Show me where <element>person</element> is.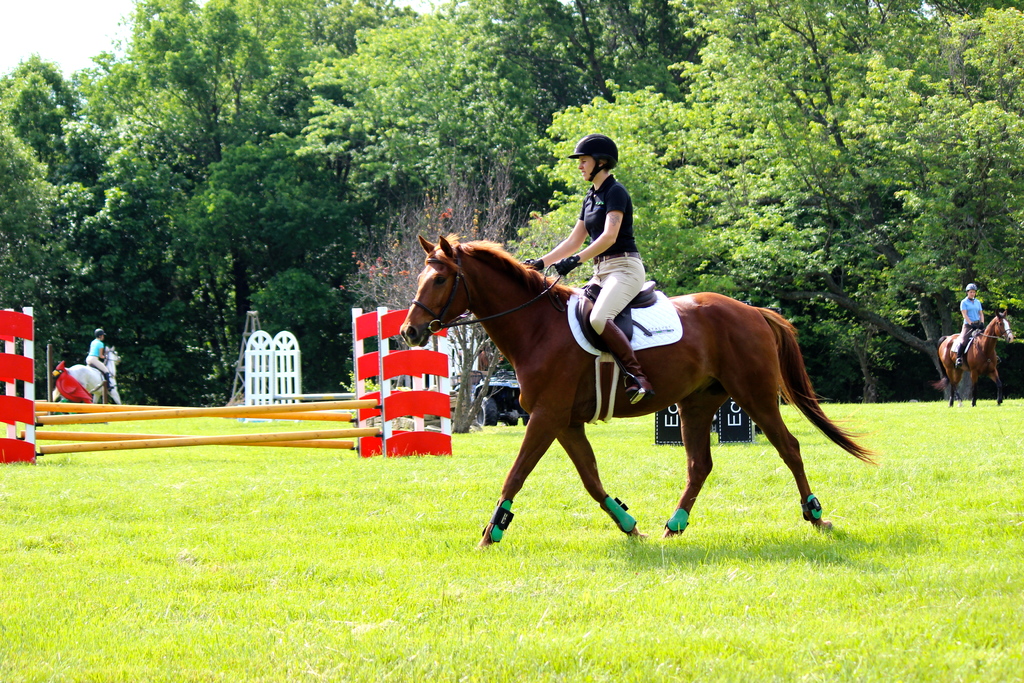
<element>person</element> is at [552, 128, 676, 324].
